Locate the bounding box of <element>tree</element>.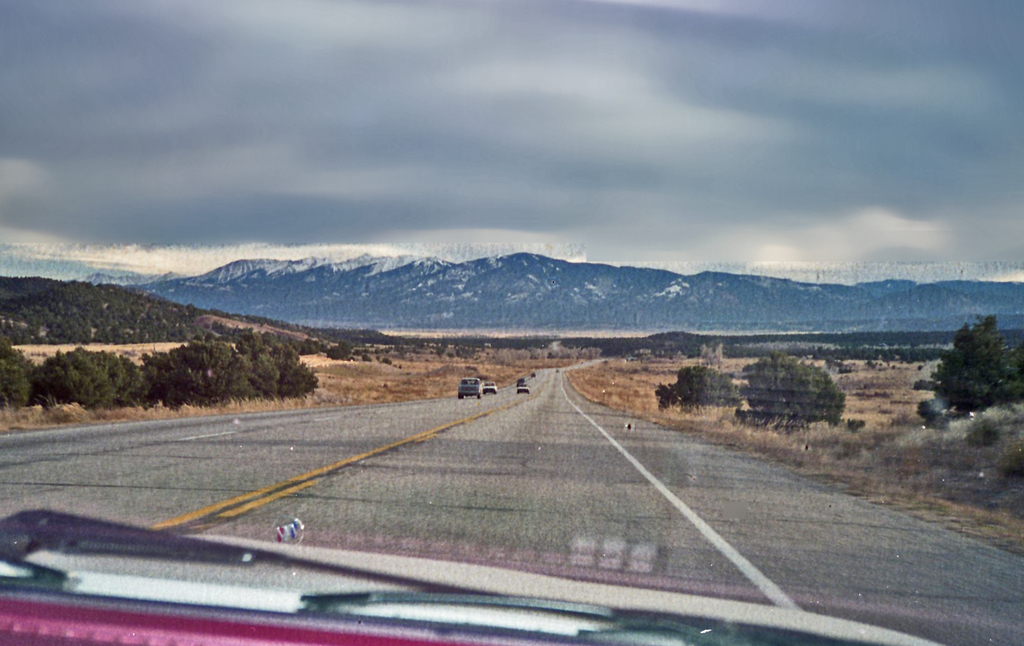
Bounding box: bbox=(144, 333, 332, 401).
